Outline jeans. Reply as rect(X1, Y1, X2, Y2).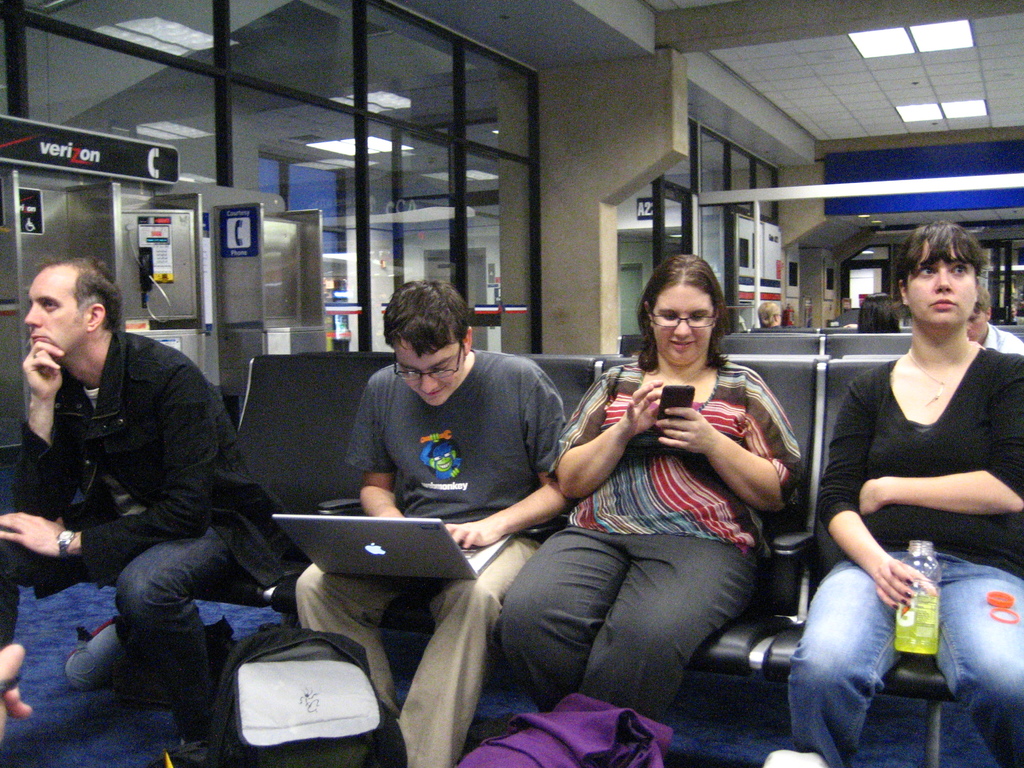
rect(0, 504, 262, 719).
